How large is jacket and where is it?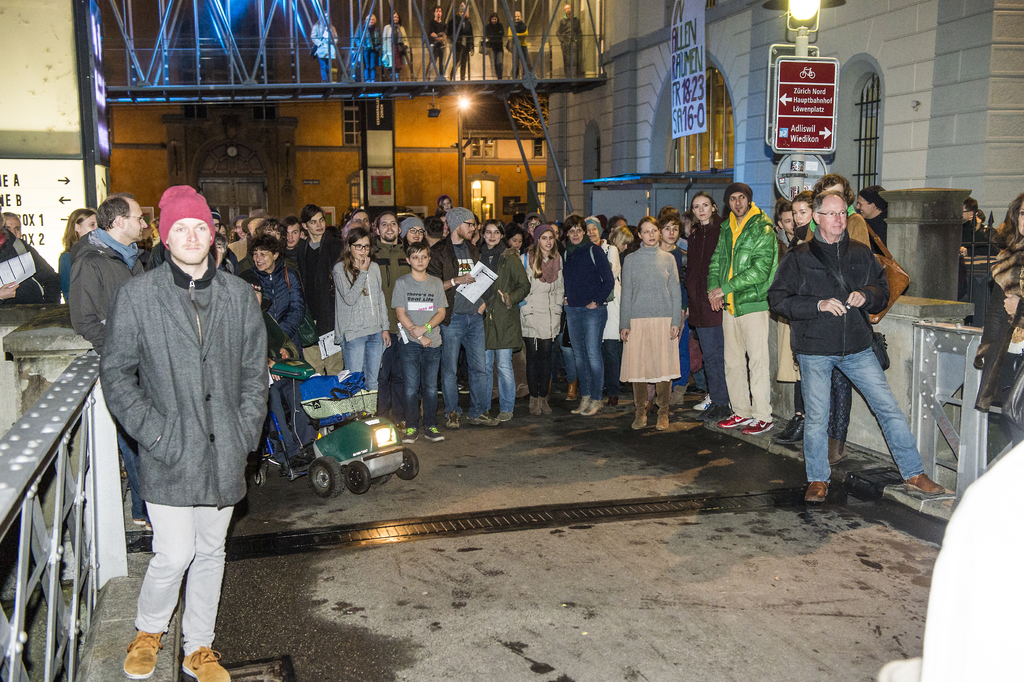
Bounding box: [97,274,265,499].
